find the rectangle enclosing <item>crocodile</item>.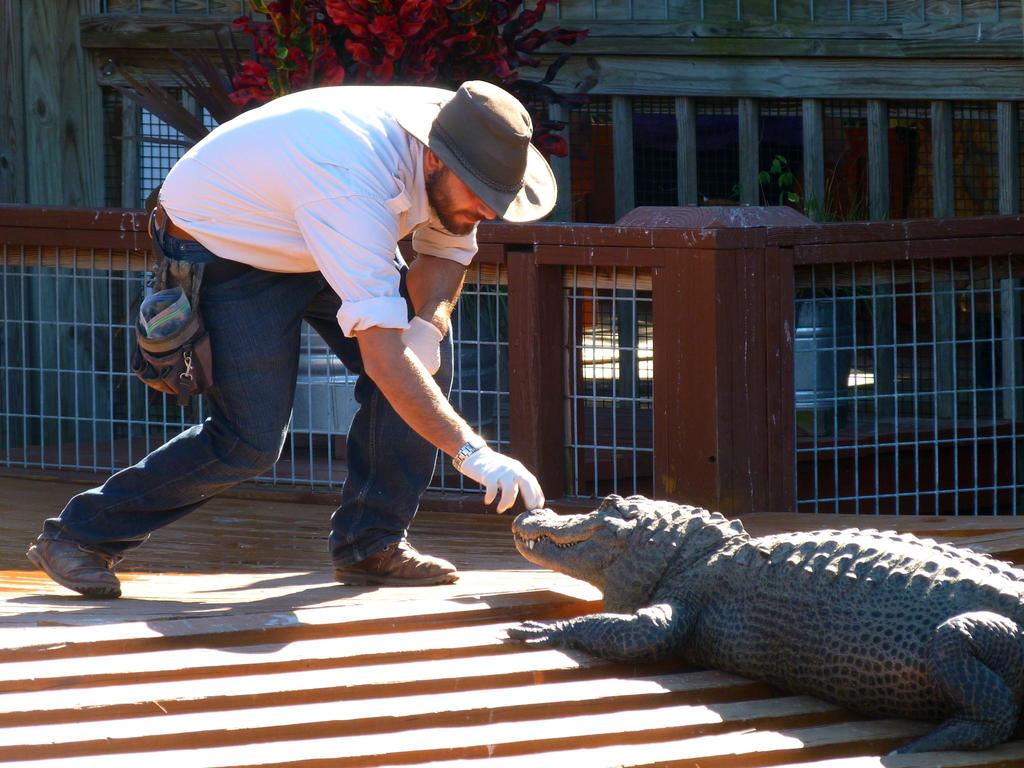
509,492,1023,754.
